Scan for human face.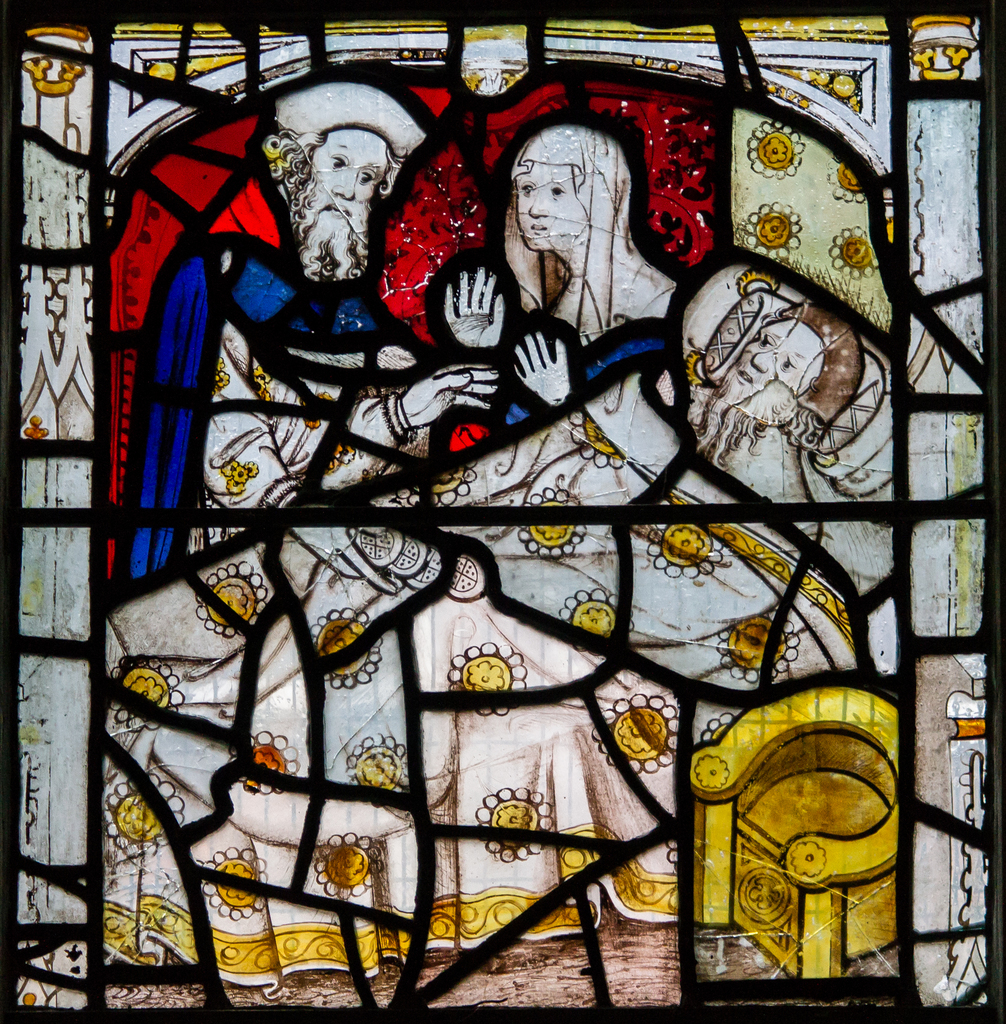
Scan result: box(727, 312, 825, 401).
